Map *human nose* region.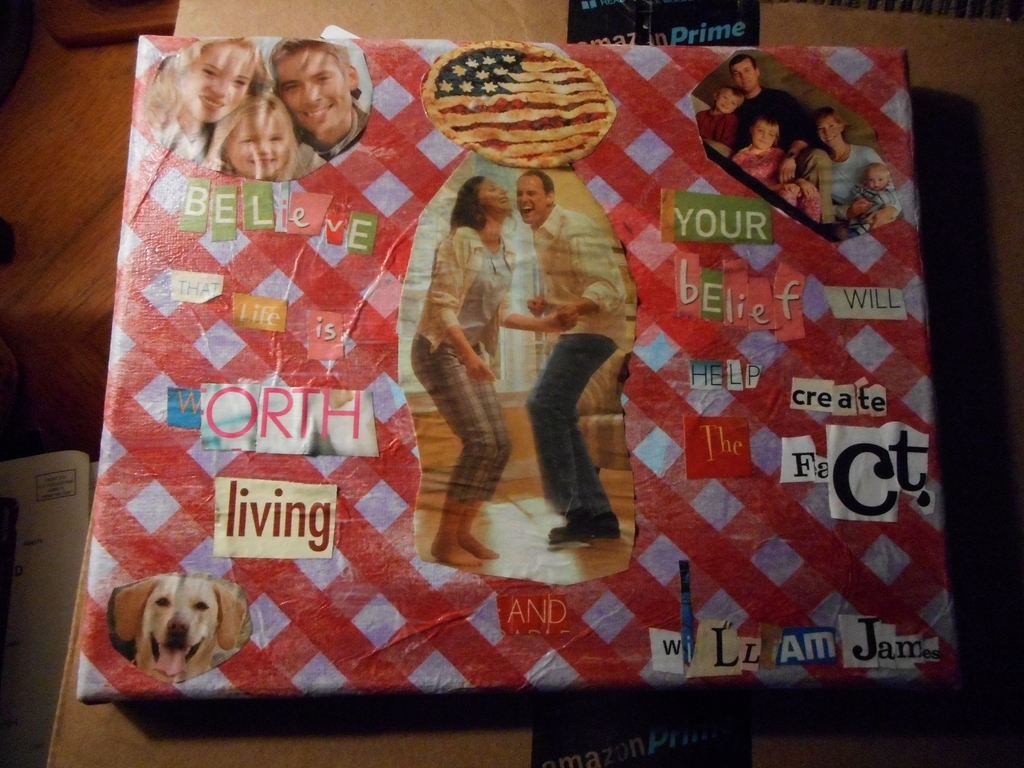
Mapped to locate(725, 99, 730, 103).
